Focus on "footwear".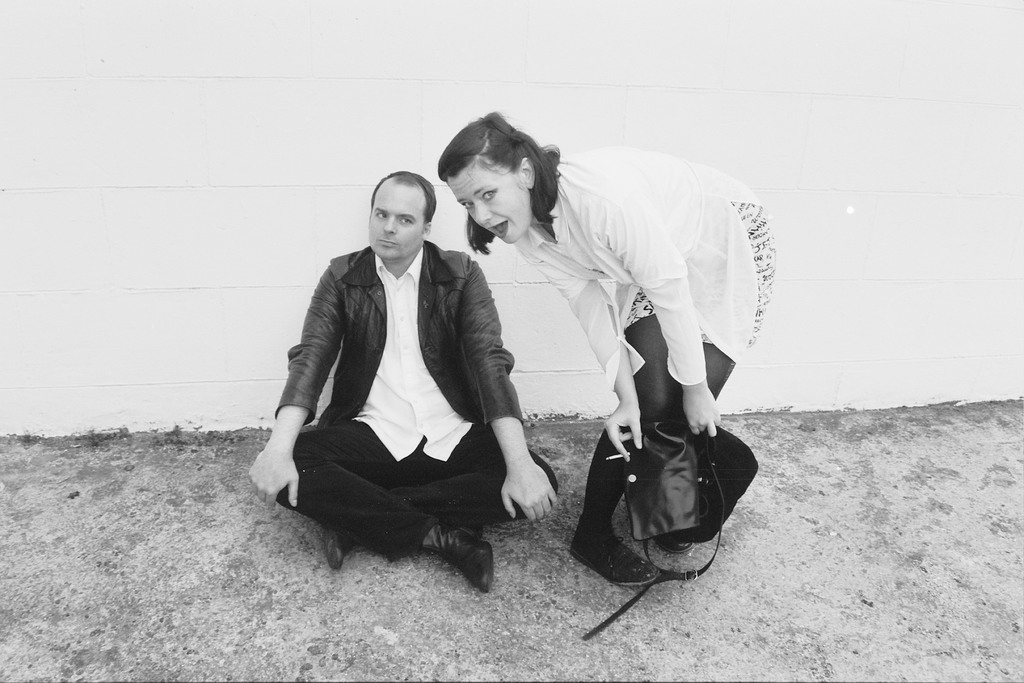
Focused at (x1=318, y1=525, x2=358, y2=572).
